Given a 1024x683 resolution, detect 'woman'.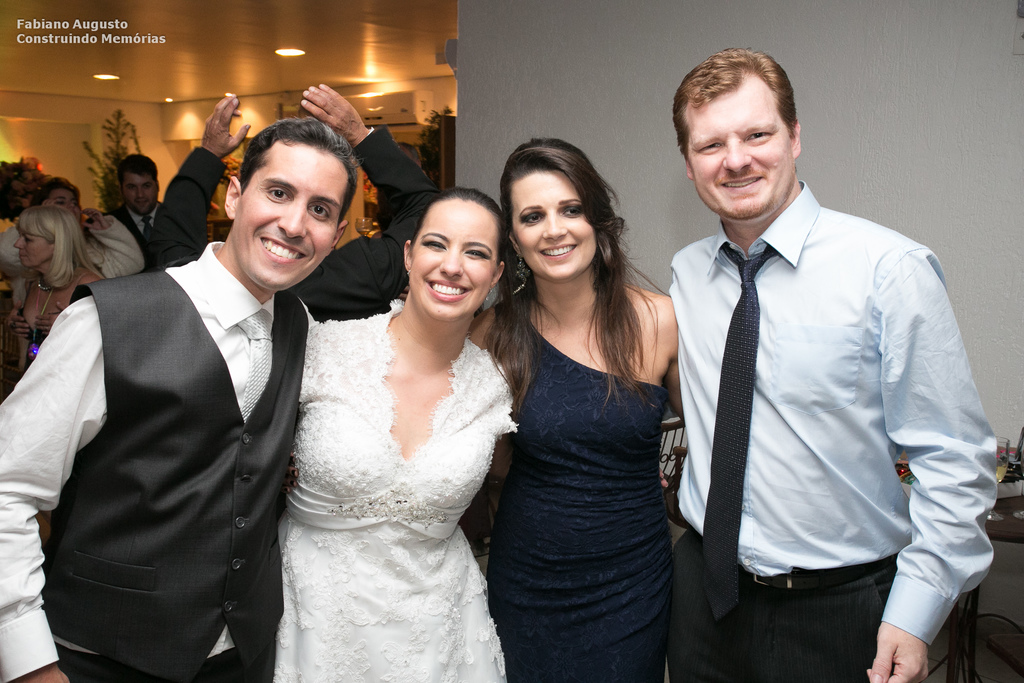
region(273, 185, 522, 682).
